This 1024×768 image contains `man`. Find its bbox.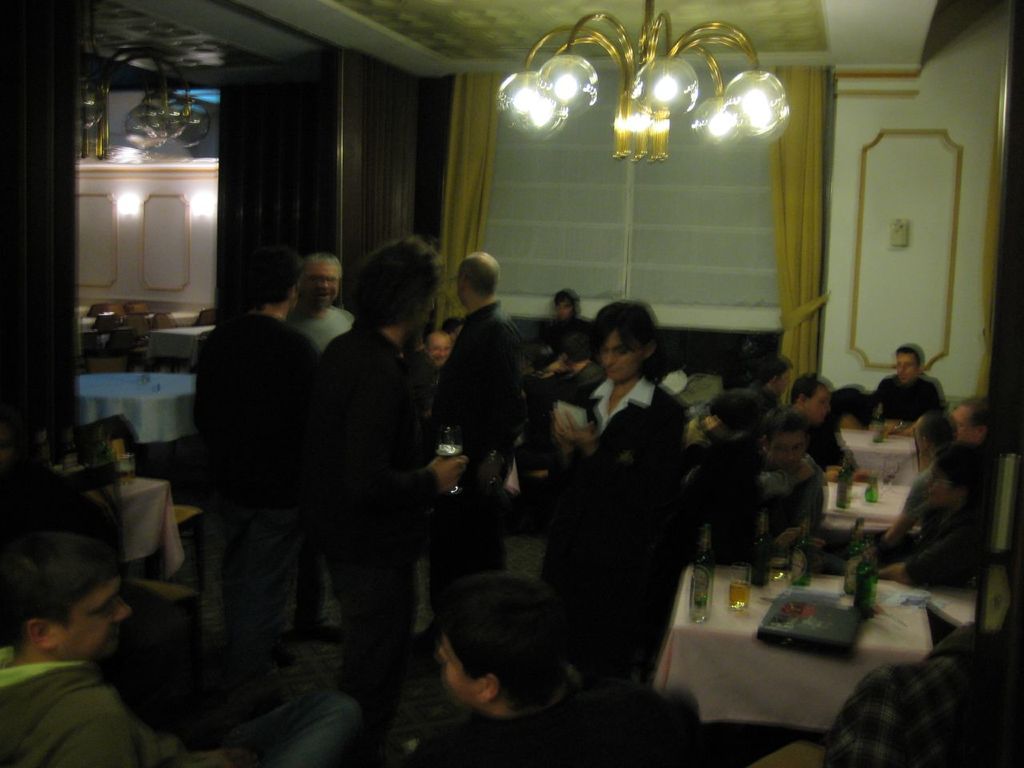
Rect(872, 331, 950, 434).
